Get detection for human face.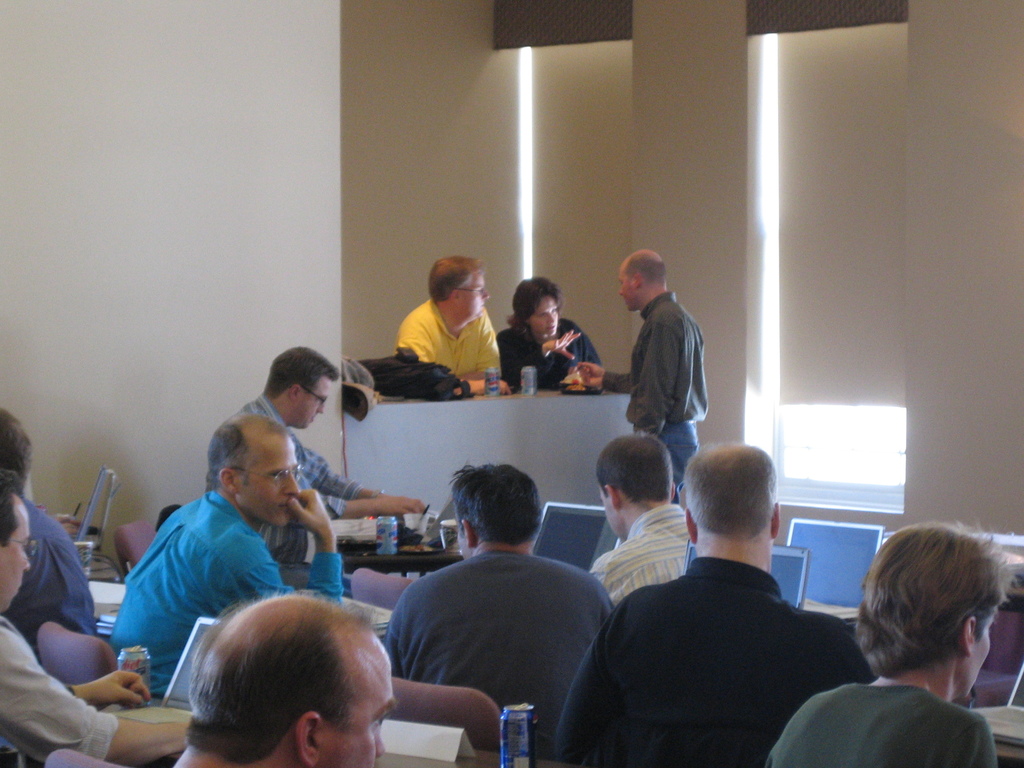
Detection: (x1=964, y1=609, x2=997, y2=696).
